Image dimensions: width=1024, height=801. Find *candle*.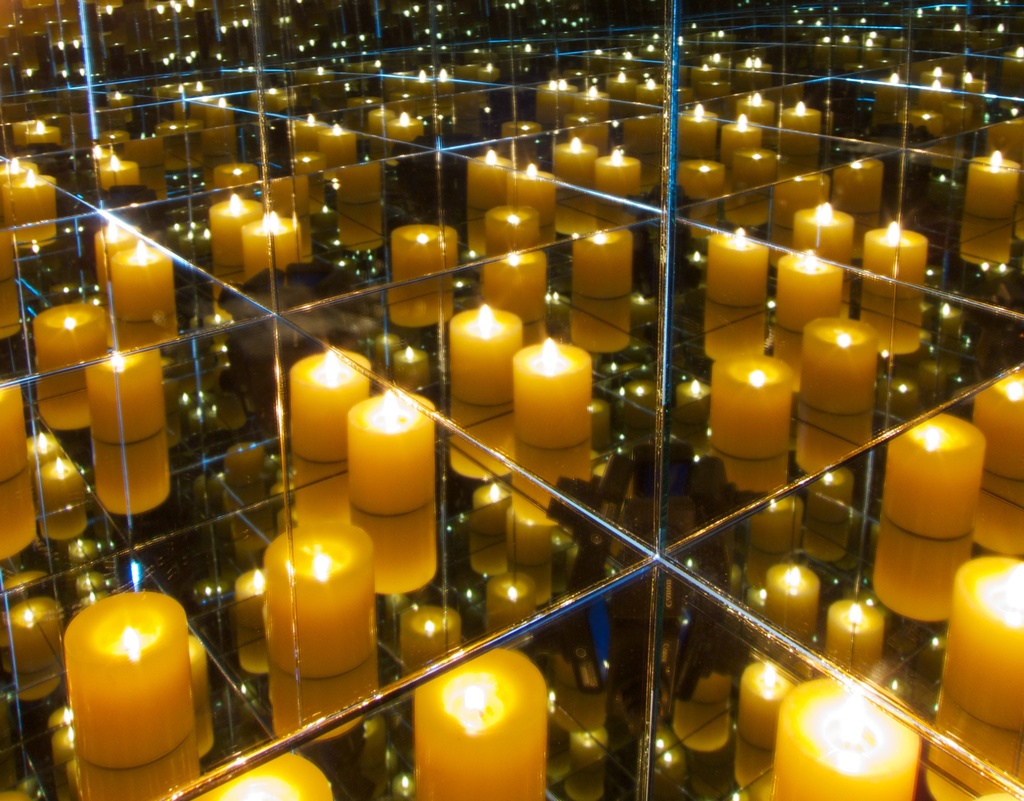
crop(715, 347, 796, 468).
